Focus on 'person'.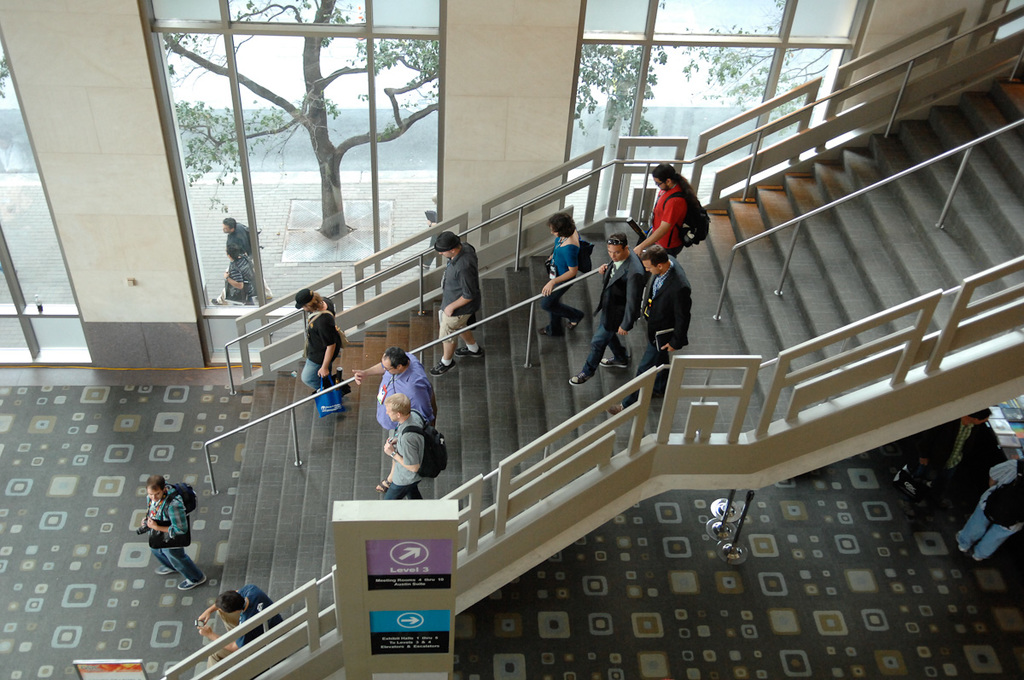
Focused at [x1=427, y1=226, x2=489, y2=369].
